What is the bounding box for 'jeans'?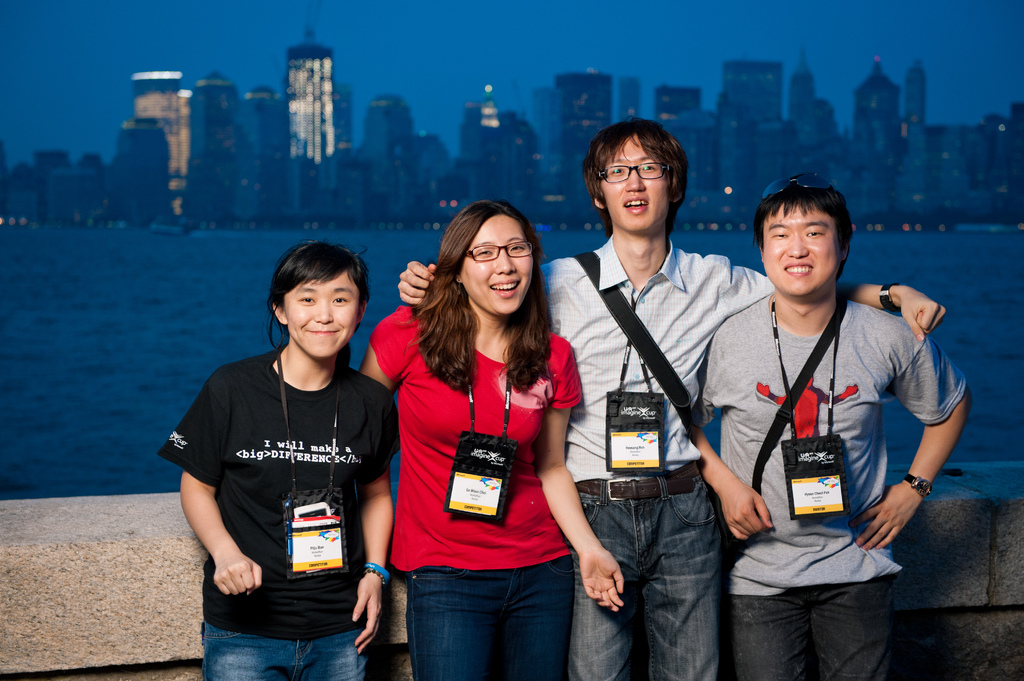
(left=726, top=554, right=914, bottom=666).
